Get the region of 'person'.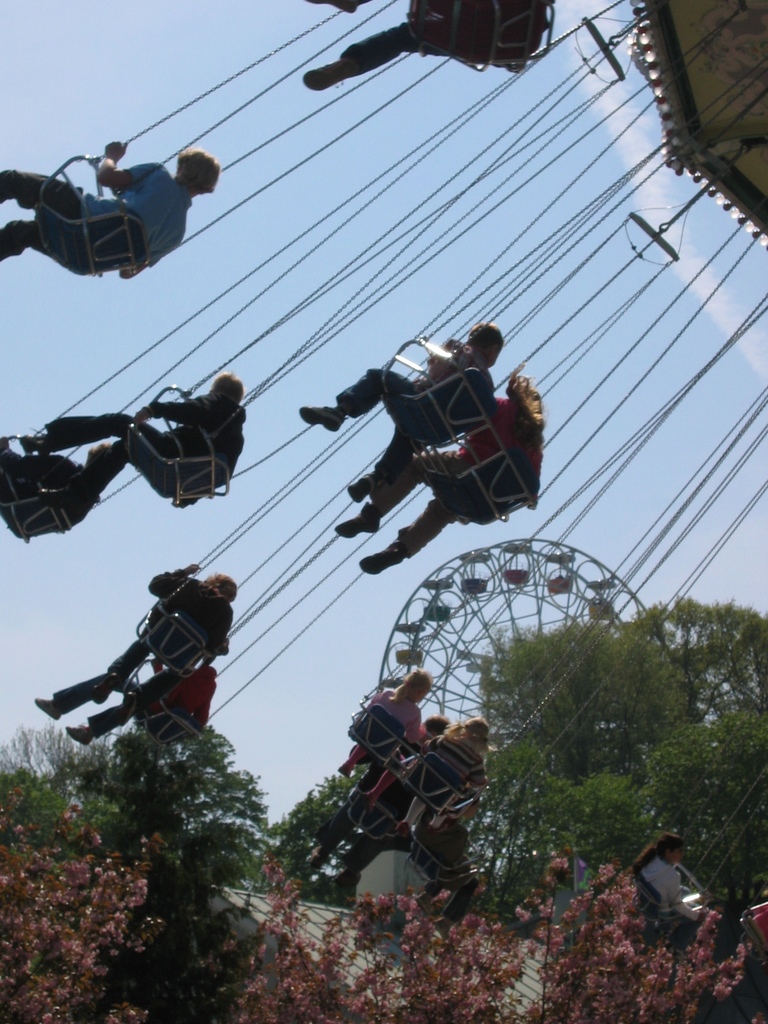
left=398, top=712, right=492, bottom=843.
